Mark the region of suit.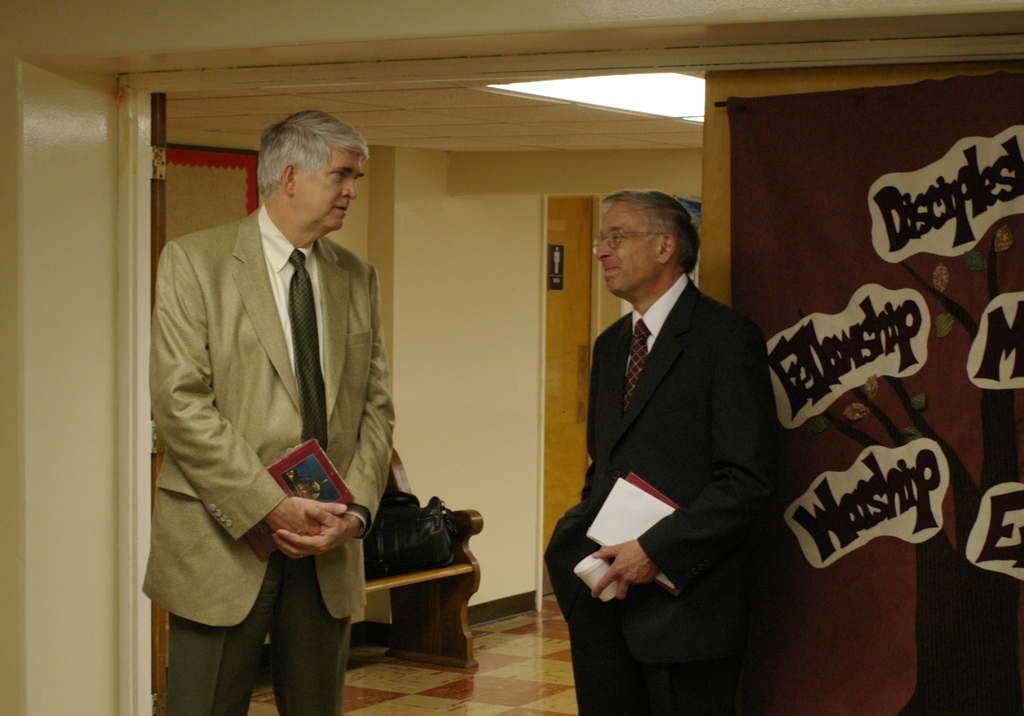
Region: 140, 199, 381, 715.
